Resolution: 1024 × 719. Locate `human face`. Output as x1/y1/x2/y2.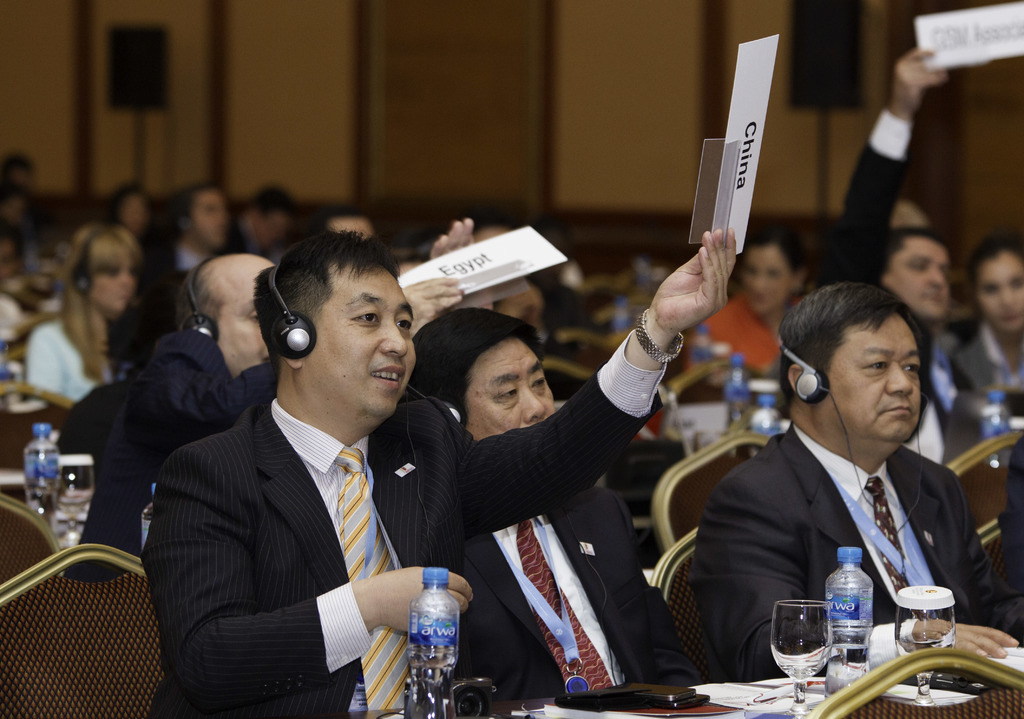
309/267/417/418.
